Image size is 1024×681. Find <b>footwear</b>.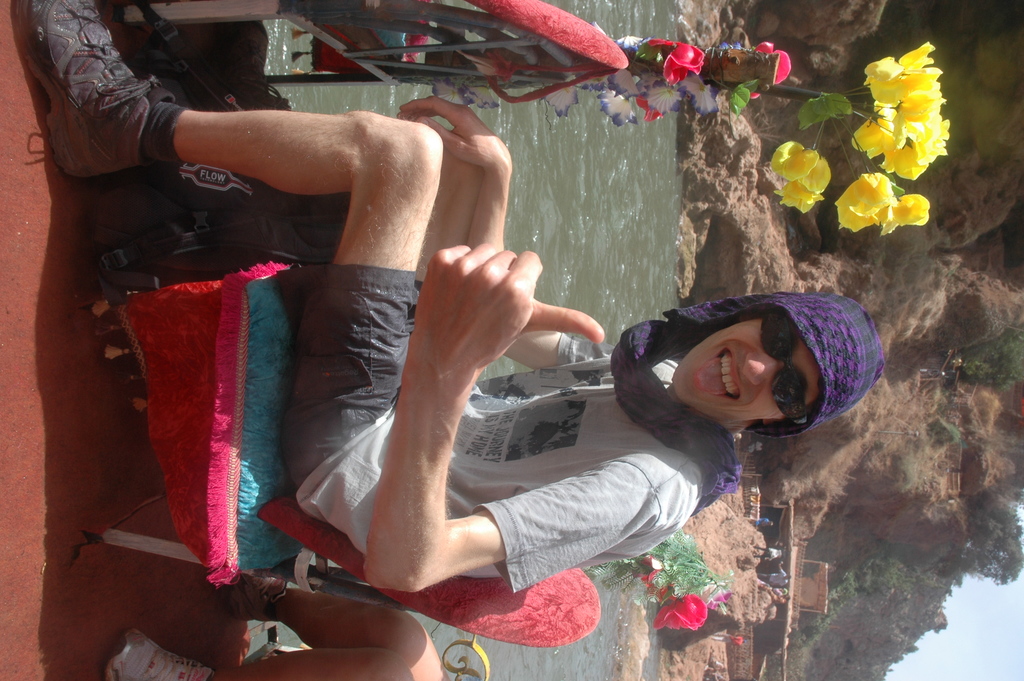
select_region(232, 577, 289, 623).
